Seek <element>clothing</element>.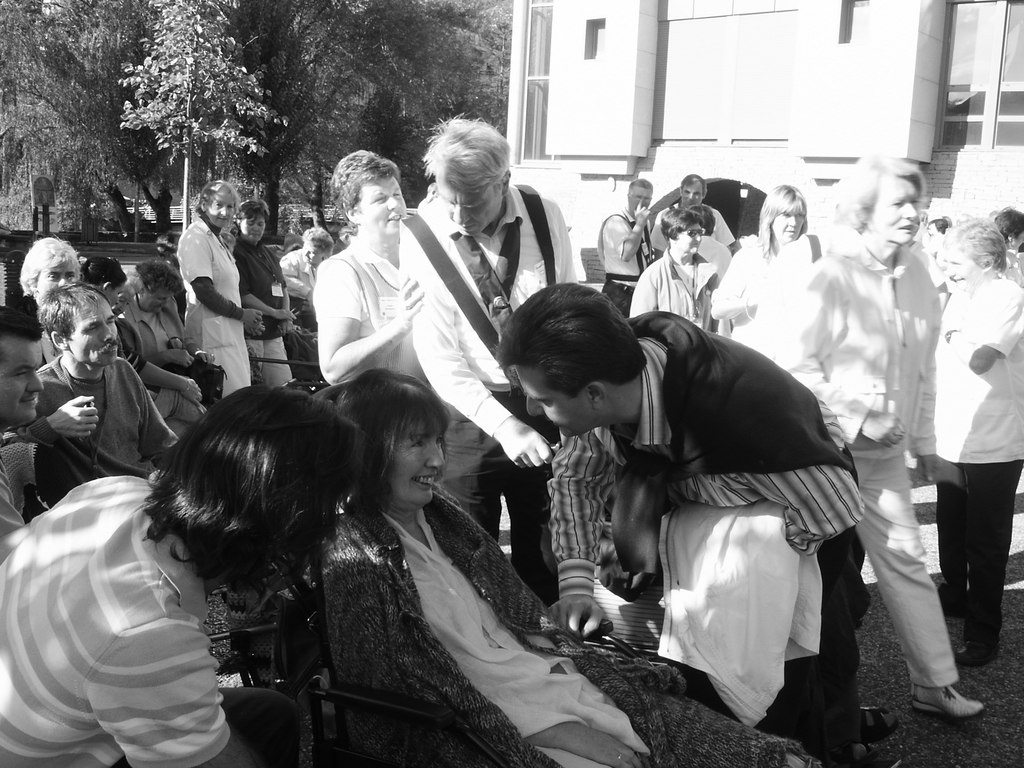
crop(402, 200, 573, 602).
